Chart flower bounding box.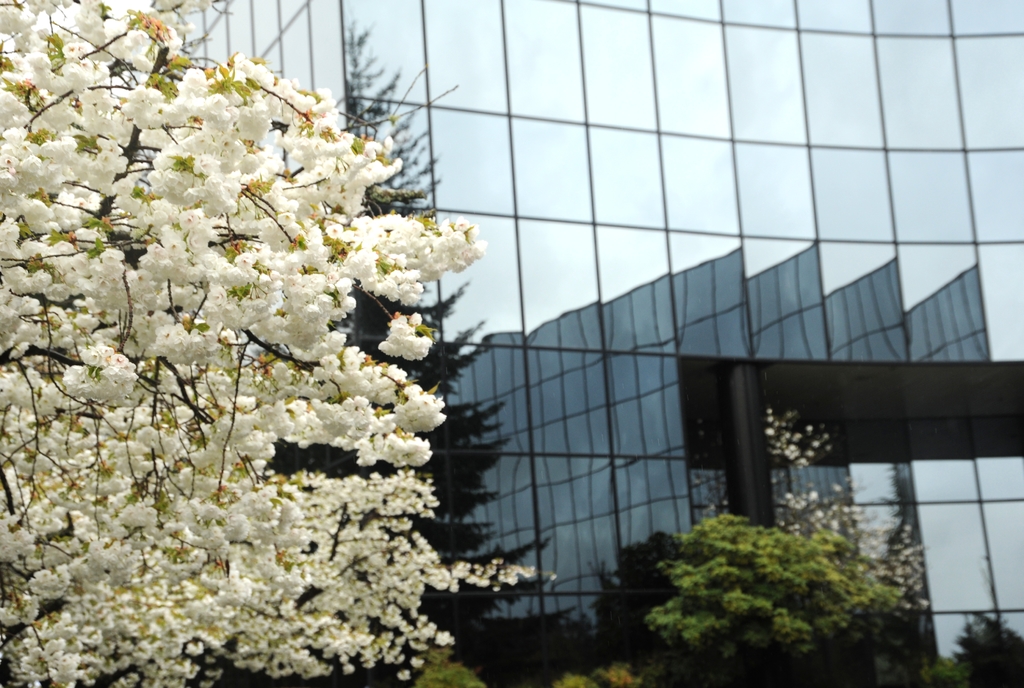
Charted: BBox(356, 305, 435, 377).
